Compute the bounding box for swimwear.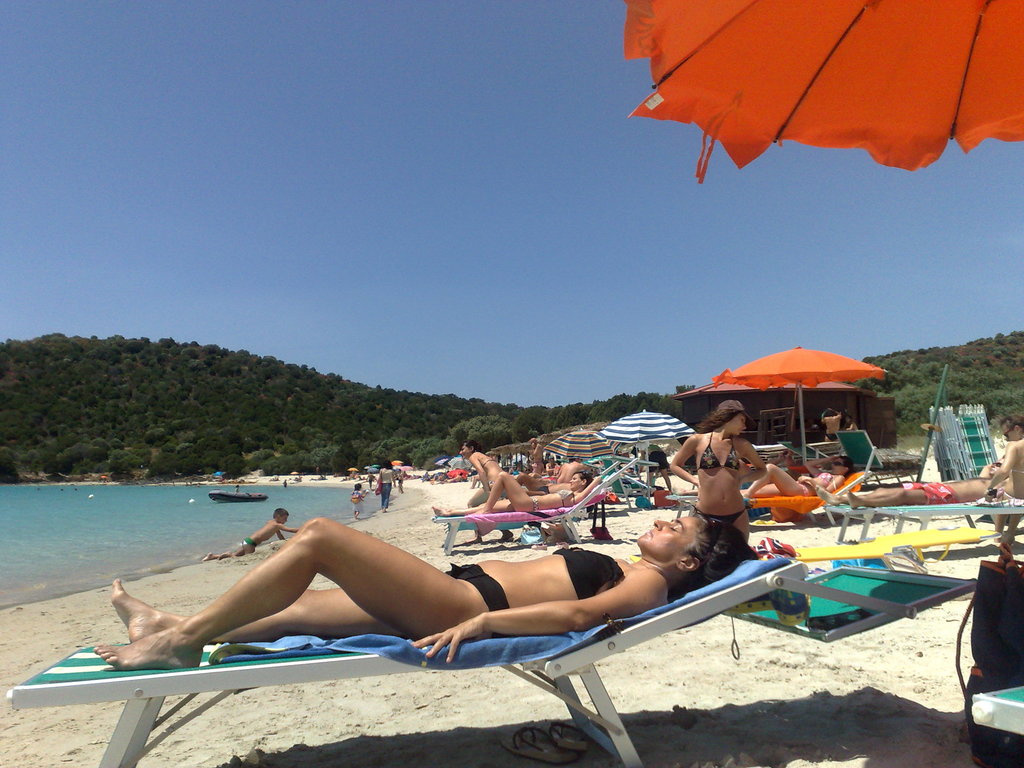
446, 564, 511, 641.
